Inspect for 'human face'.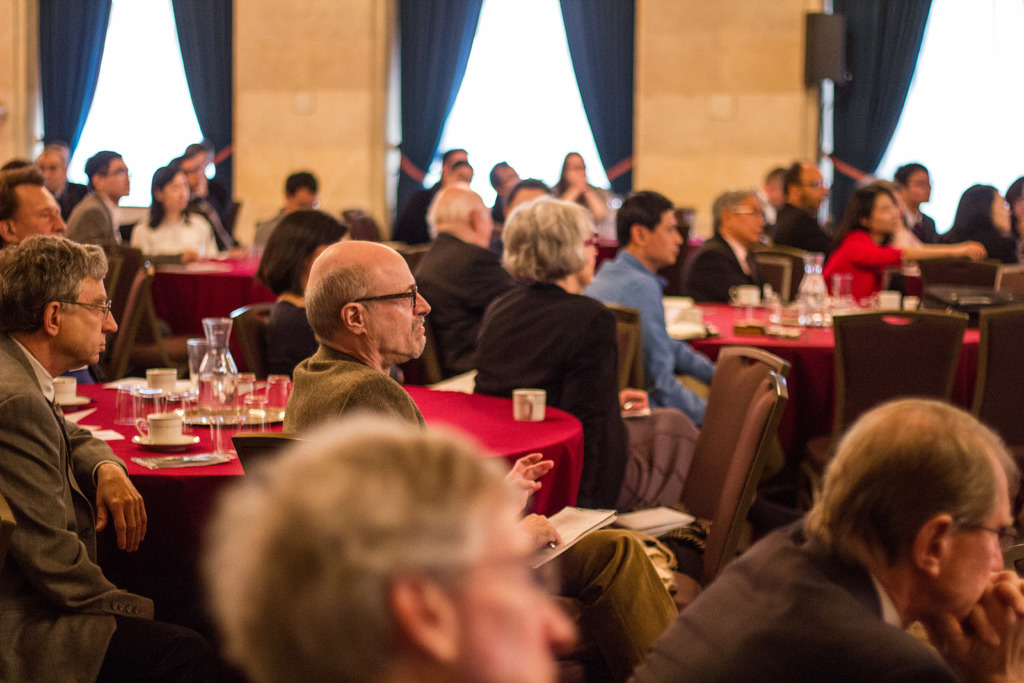
Inspection: <bbox>738, 195, 764, 240</bbox>.
